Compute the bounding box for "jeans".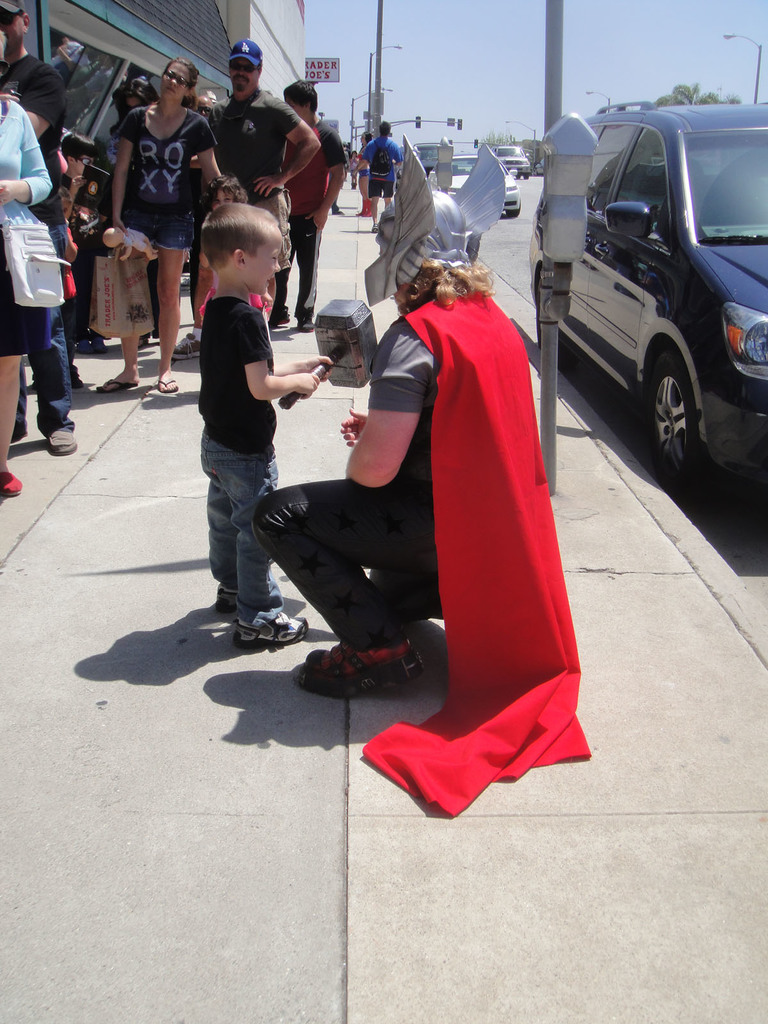
[left=200, top=426, right=282, bottom=612].
